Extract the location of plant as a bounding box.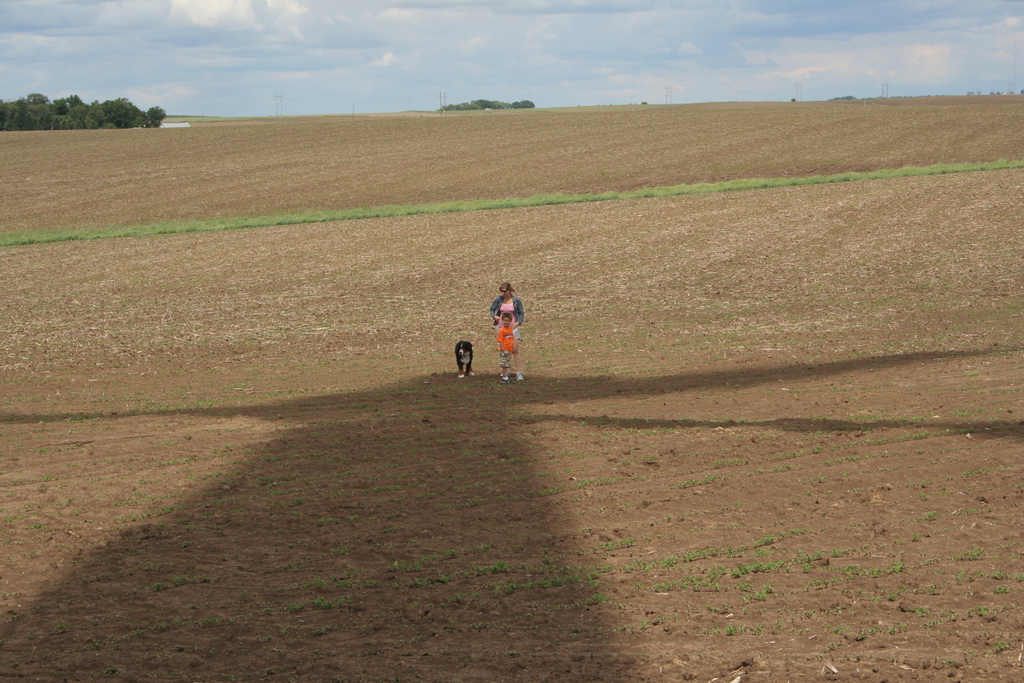
left=403, top=563, right=406, bottom=569.
